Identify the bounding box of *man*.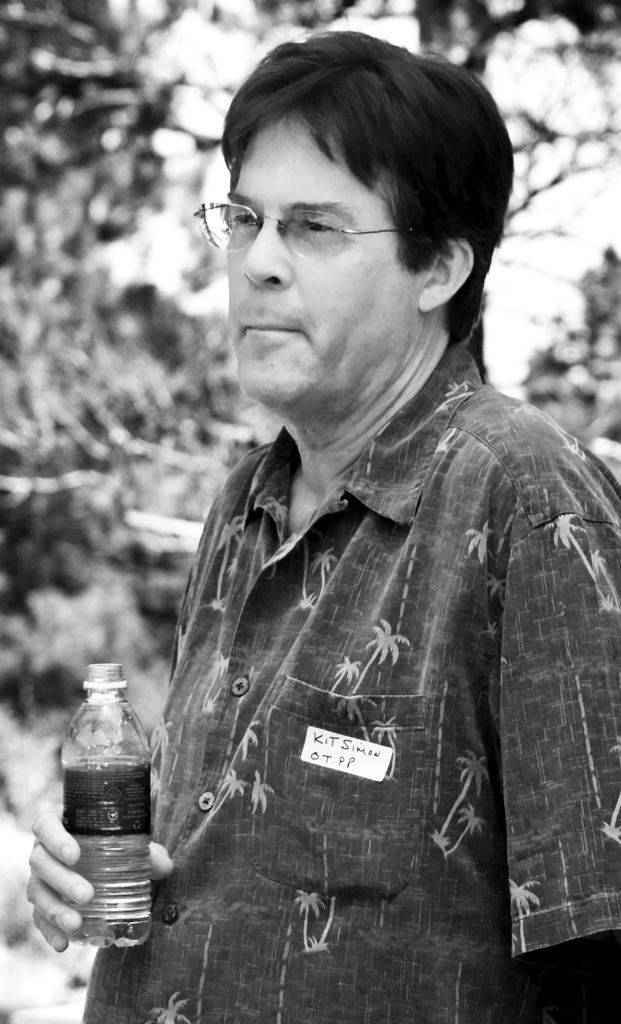
(24,22,620,1023).
